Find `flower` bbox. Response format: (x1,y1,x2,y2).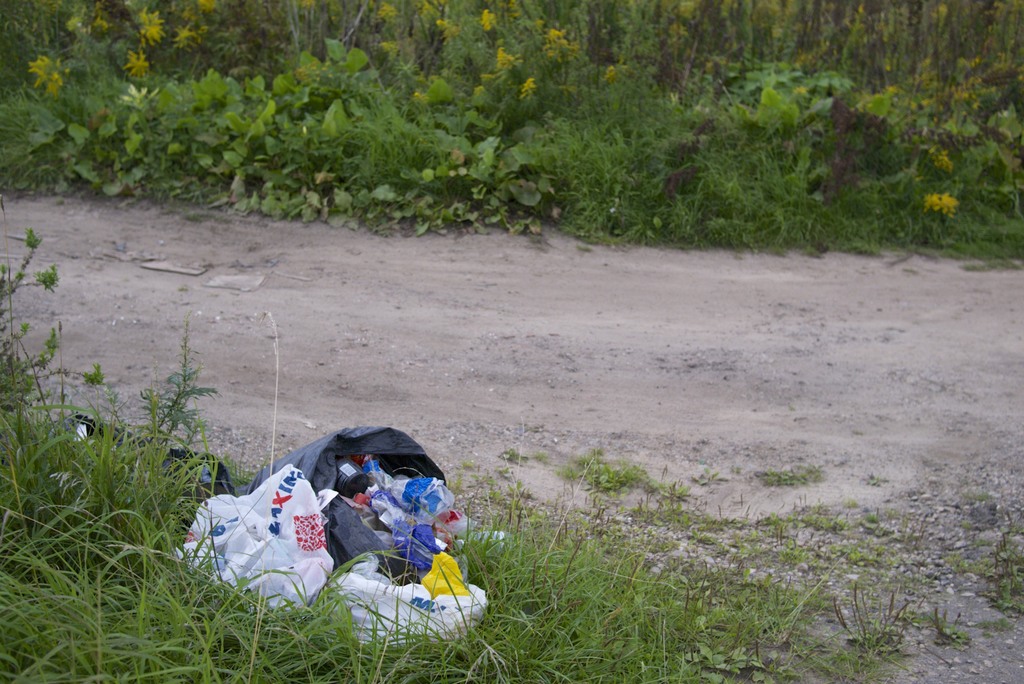
(928,191,959,217).
